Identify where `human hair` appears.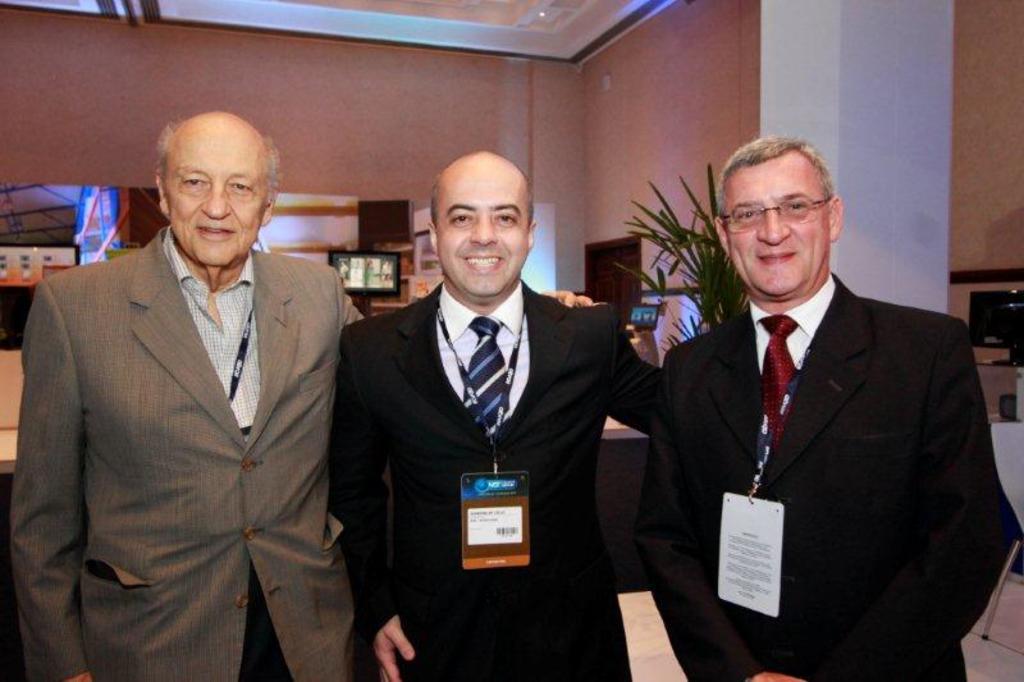
Appears at [x1=429, y1=169, x2=538, y2=226].
